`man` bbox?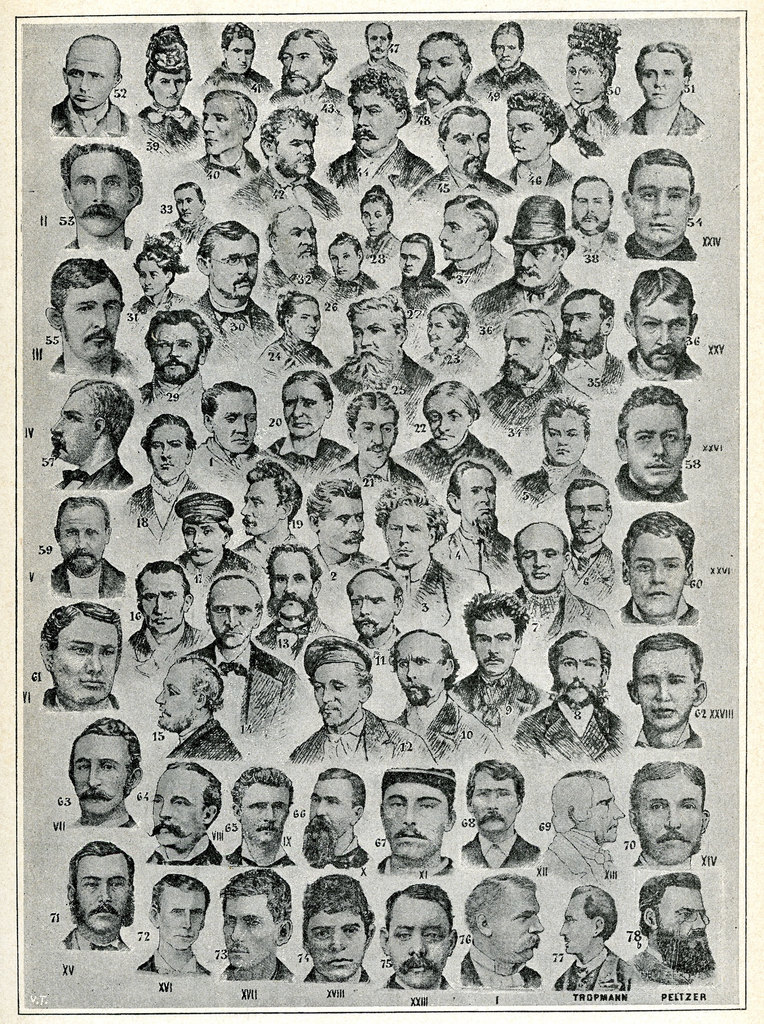
(451, 595, 546, 735)
